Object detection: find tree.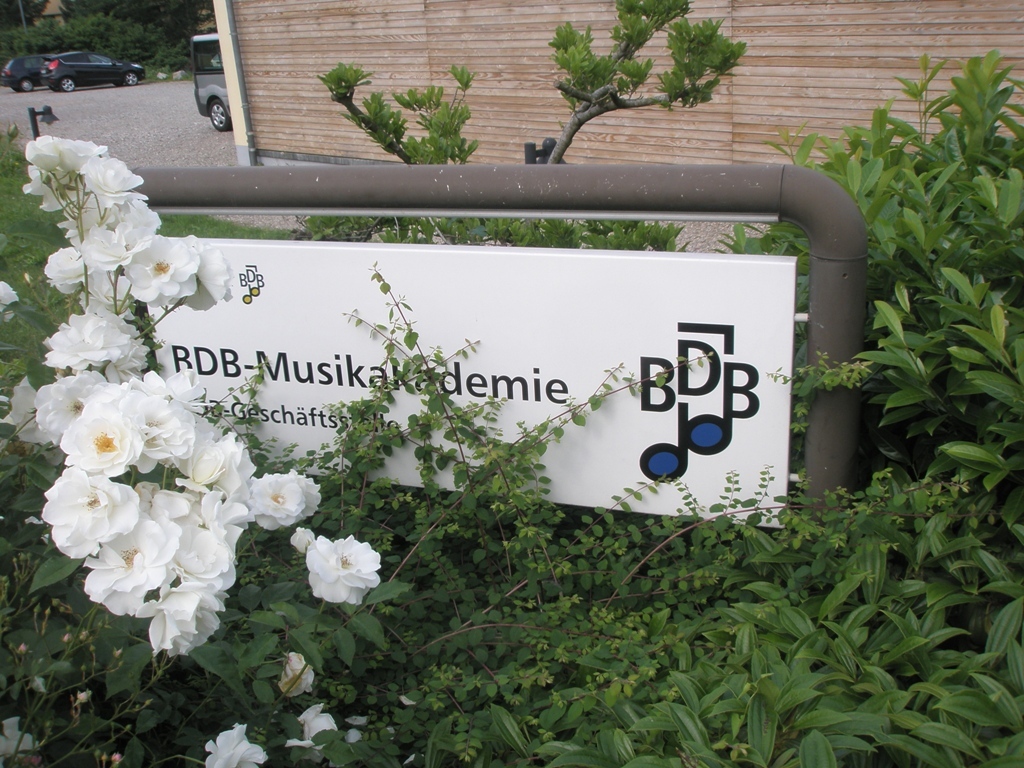
l=58, t=8, r=167, b=67.
